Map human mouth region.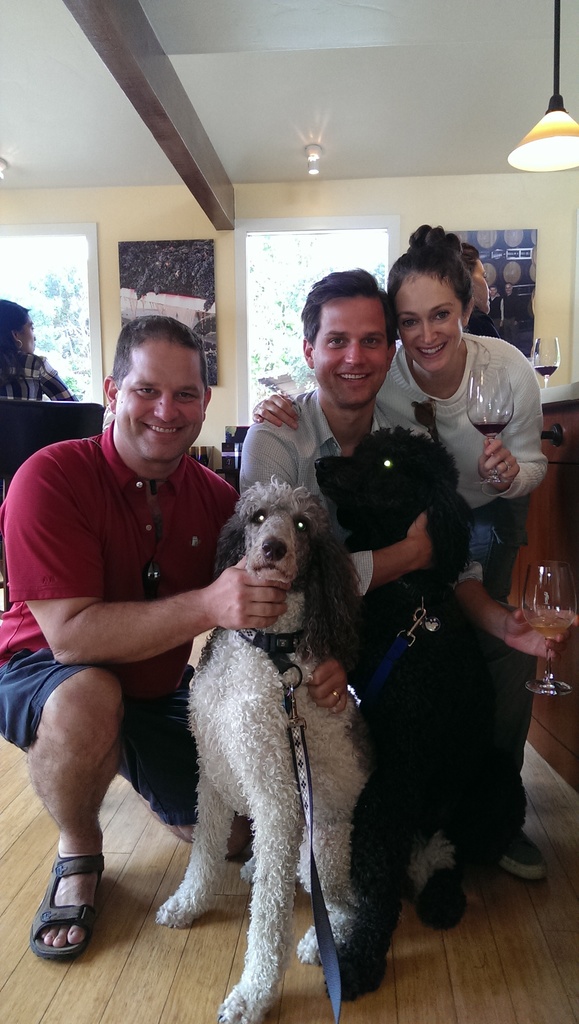
Mapped to locate(334, 373, 368, 382).
